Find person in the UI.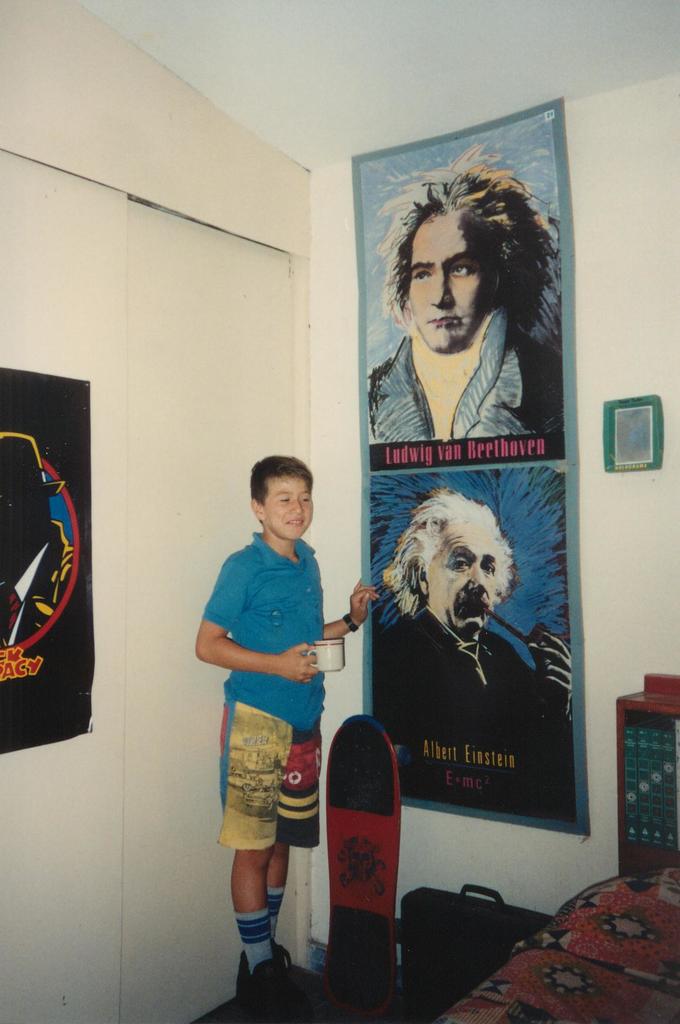
UI element at [210, 454, 361, 1016].
